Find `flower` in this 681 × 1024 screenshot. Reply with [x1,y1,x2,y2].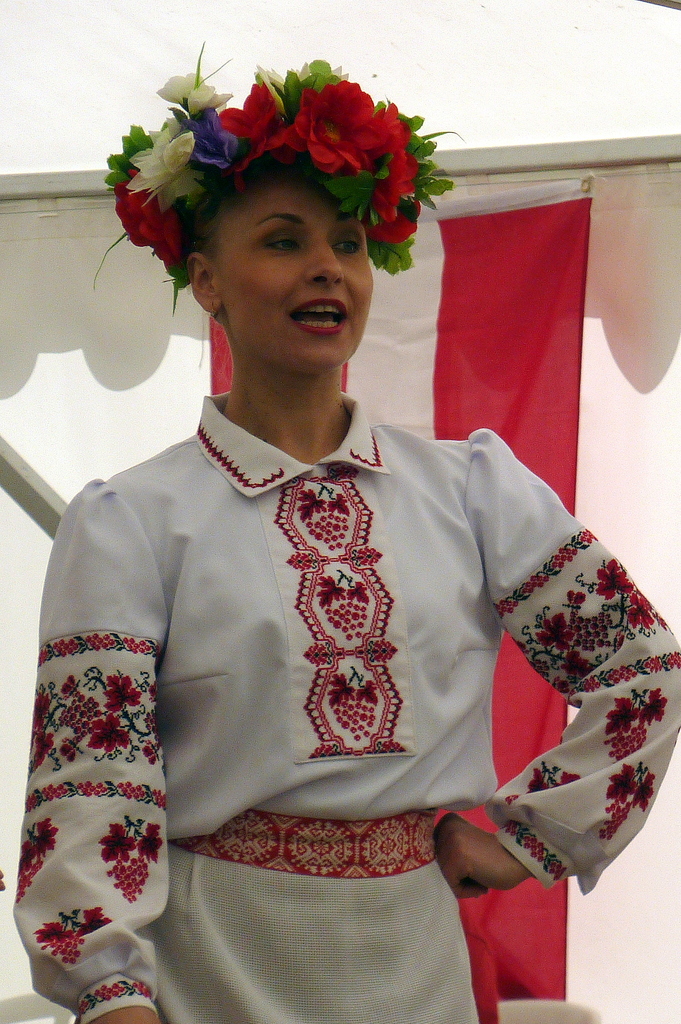
[113,166,183,271].
